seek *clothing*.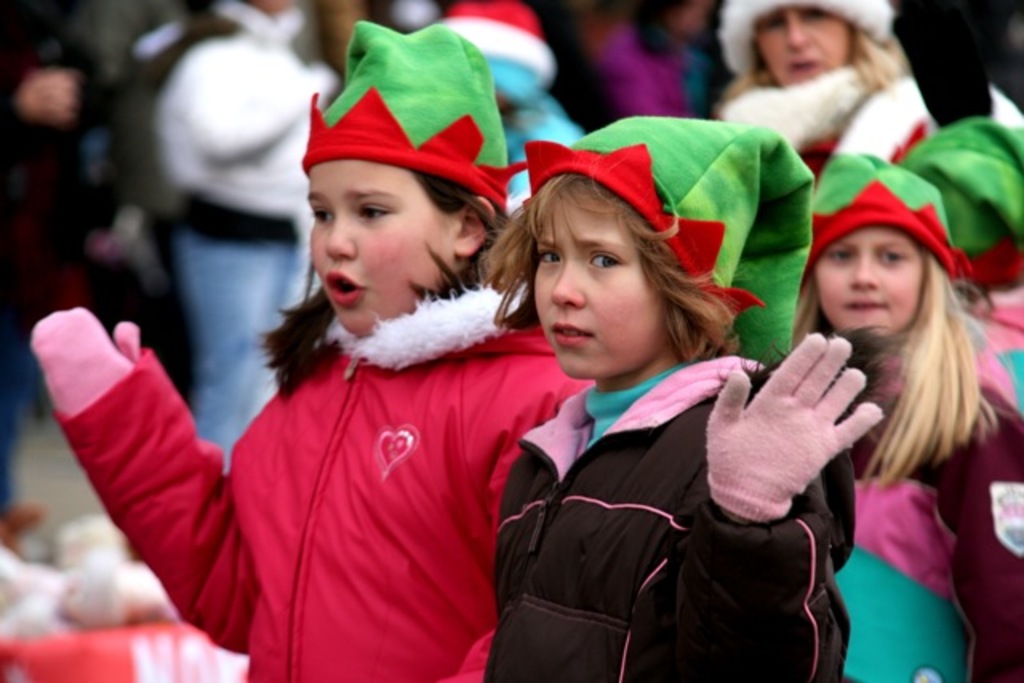
[472,107,885,681].
